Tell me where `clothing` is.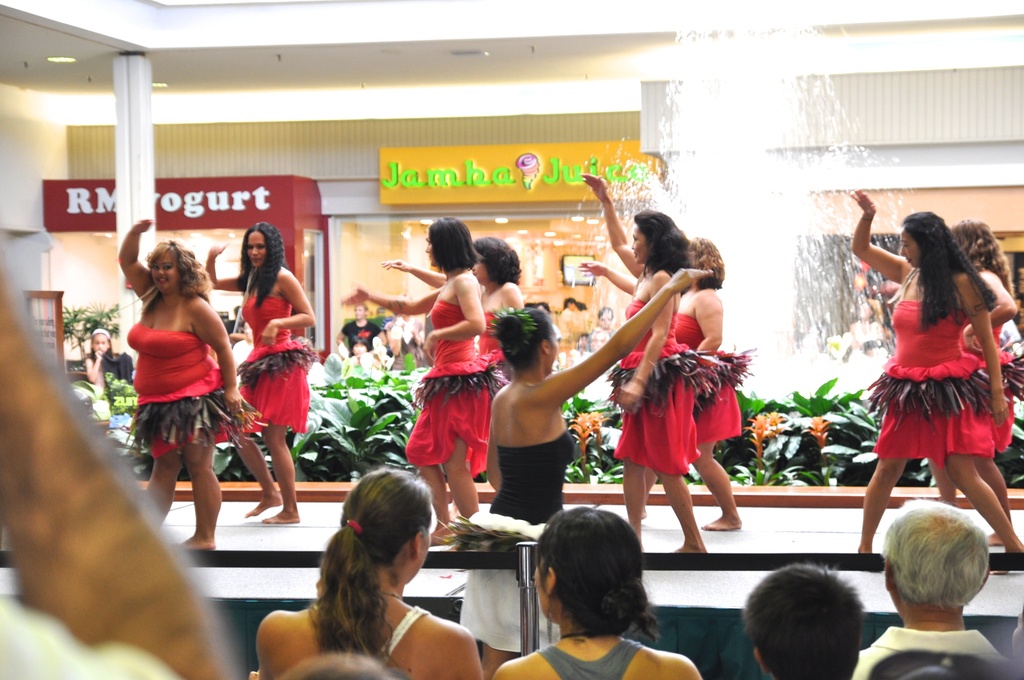
`clothing` is at <box>616,298,747,475</box>.
